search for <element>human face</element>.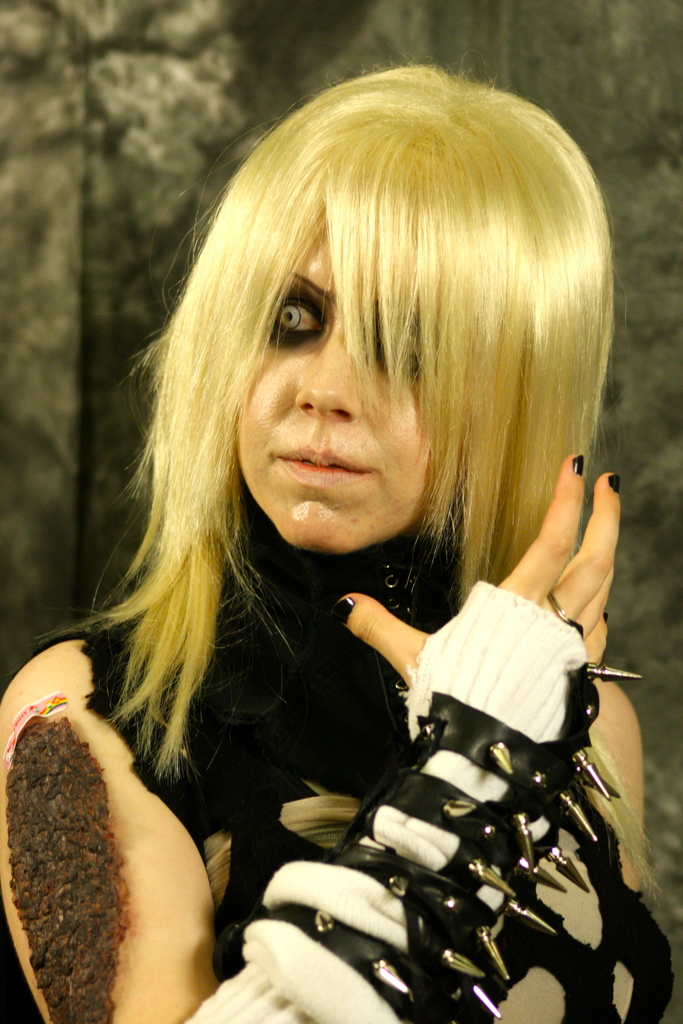
Found at rect(231, 205, 462, 554).
